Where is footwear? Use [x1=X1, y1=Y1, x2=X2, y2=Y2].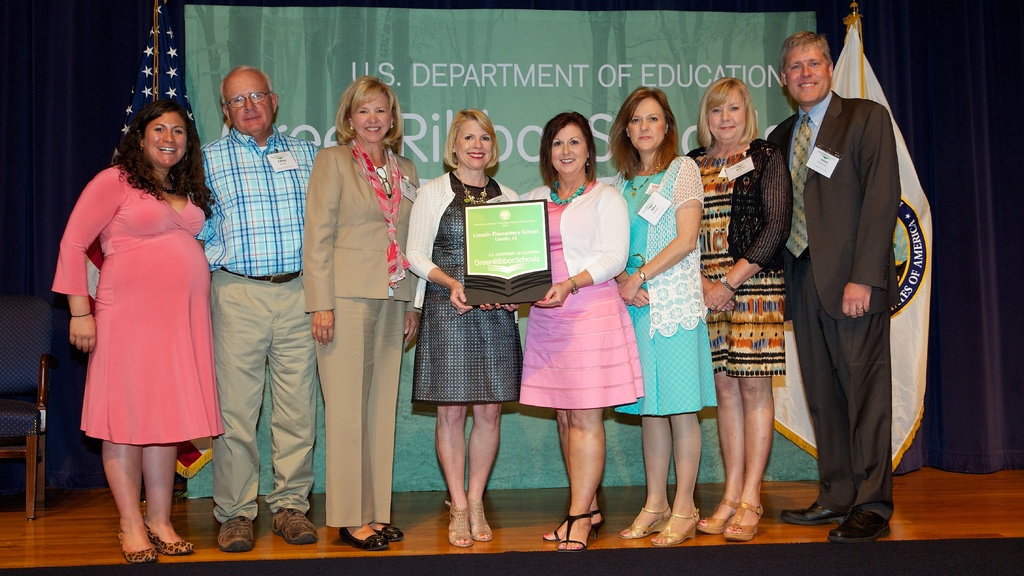
[x1=380, y1=527, x2=404, y2=545].
